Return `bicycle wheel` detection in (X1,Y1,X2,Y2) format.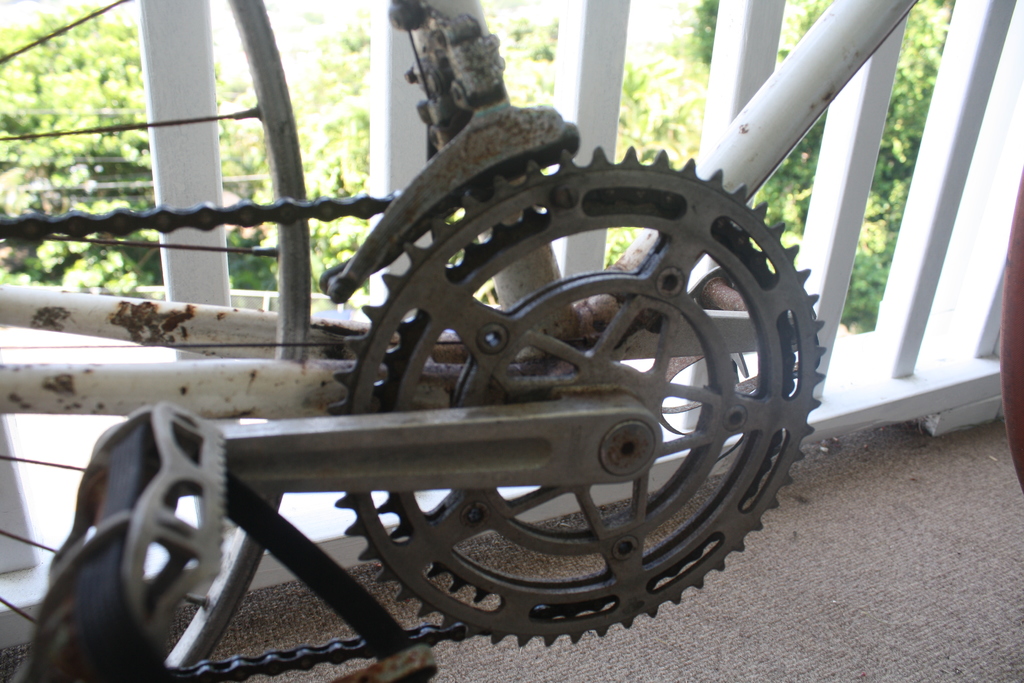
(0,0,309,682).
